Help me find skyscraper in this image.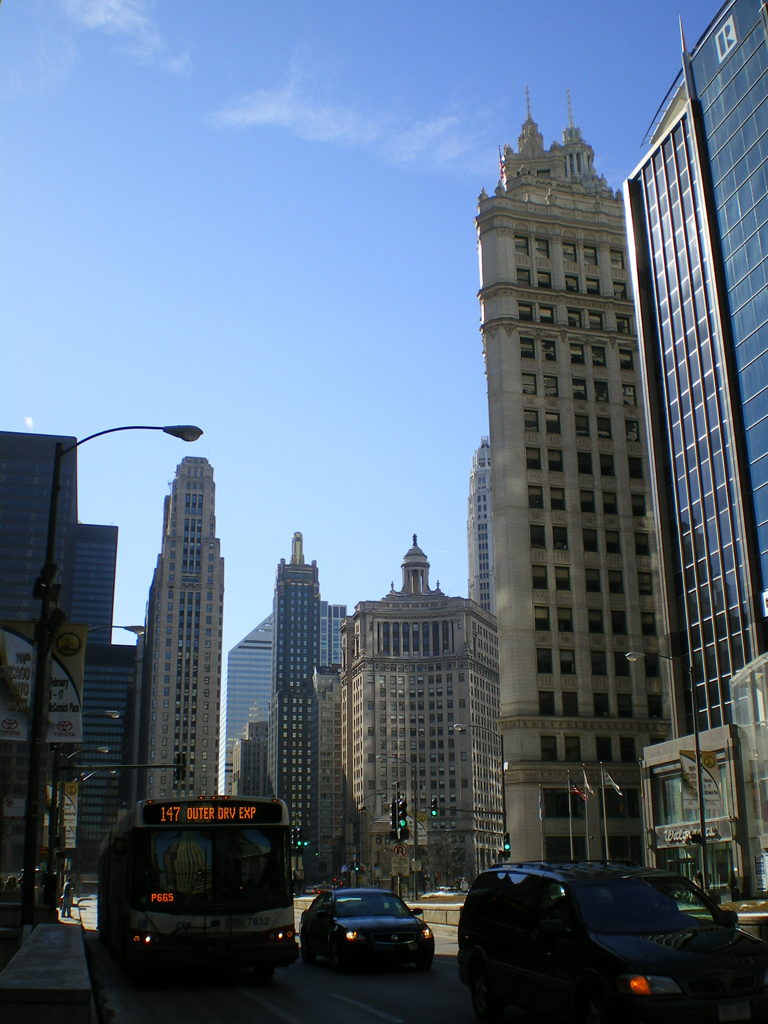
Found it: 619/0/763/902.
